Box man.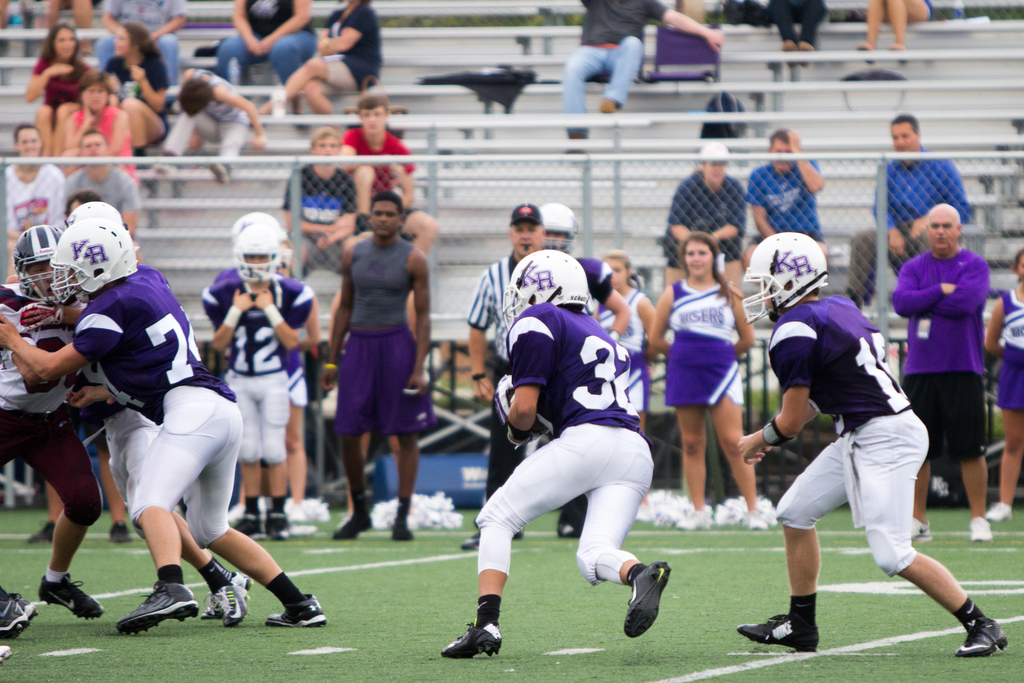
BBox(64, 131, 141, 229).
